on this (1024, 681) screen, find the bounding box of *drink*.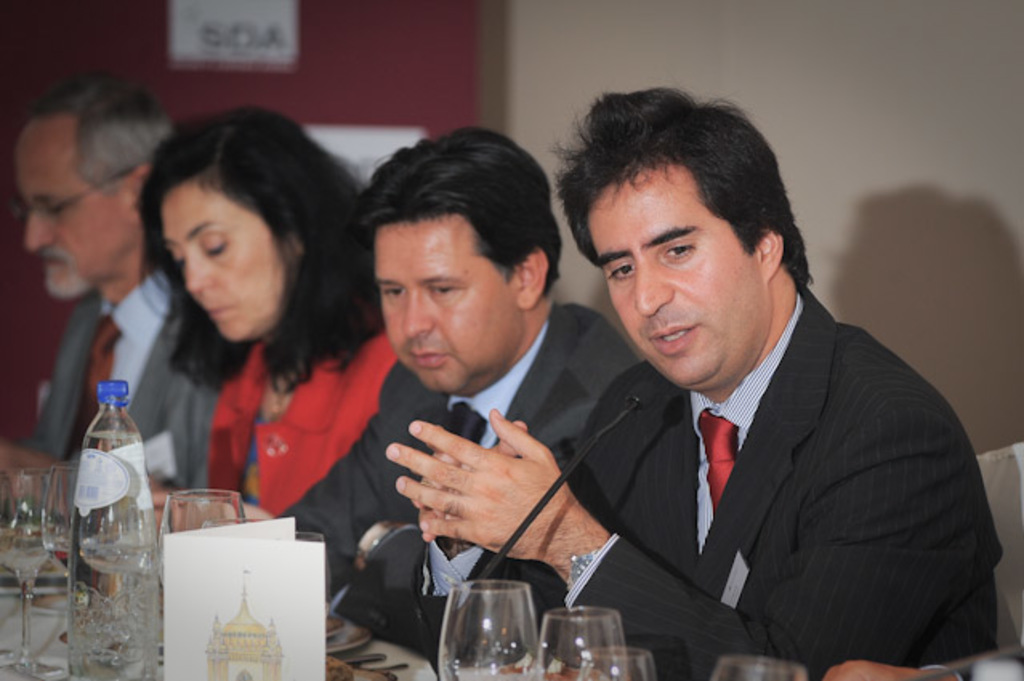
Bounding box: (67, 380, 159, 679).
